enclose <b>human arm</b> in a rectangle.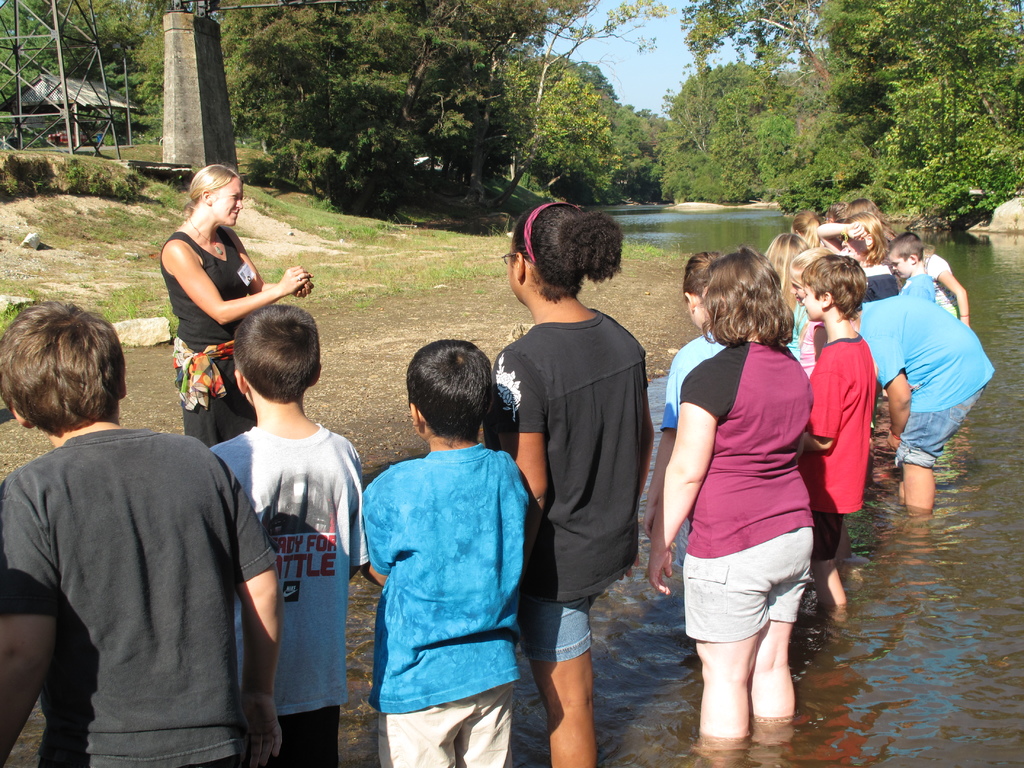
Rect(159, 223, 258, 336).
